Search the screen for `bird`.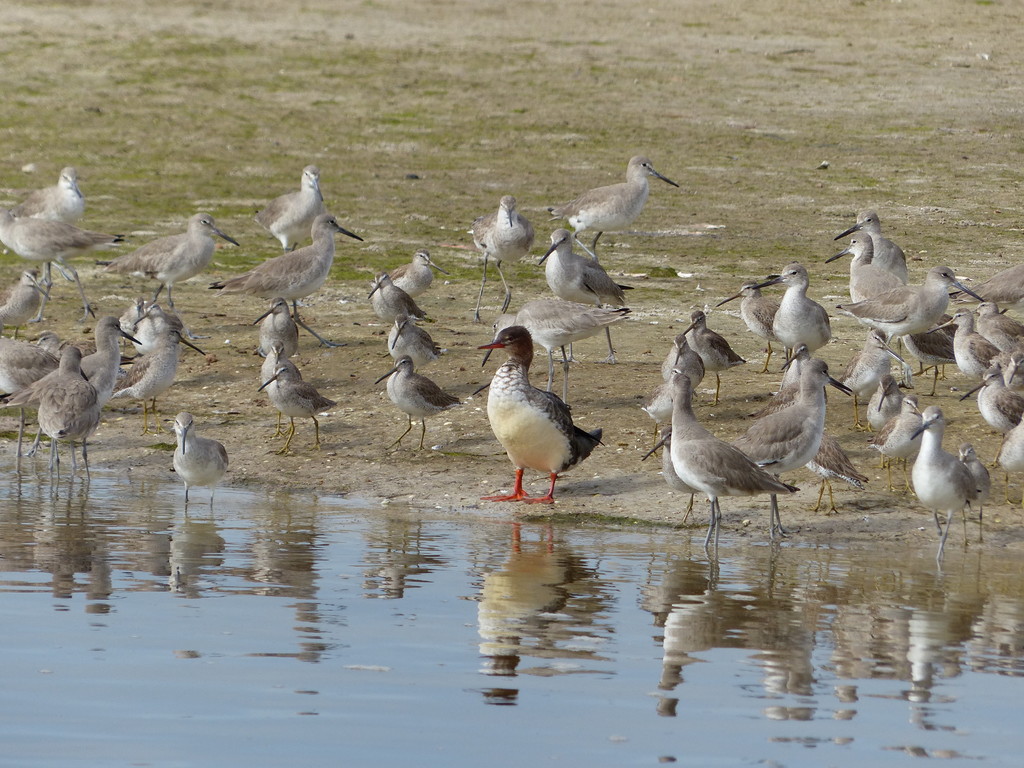
Found at <bbox>120, 300, 187, 354</bbox>.
